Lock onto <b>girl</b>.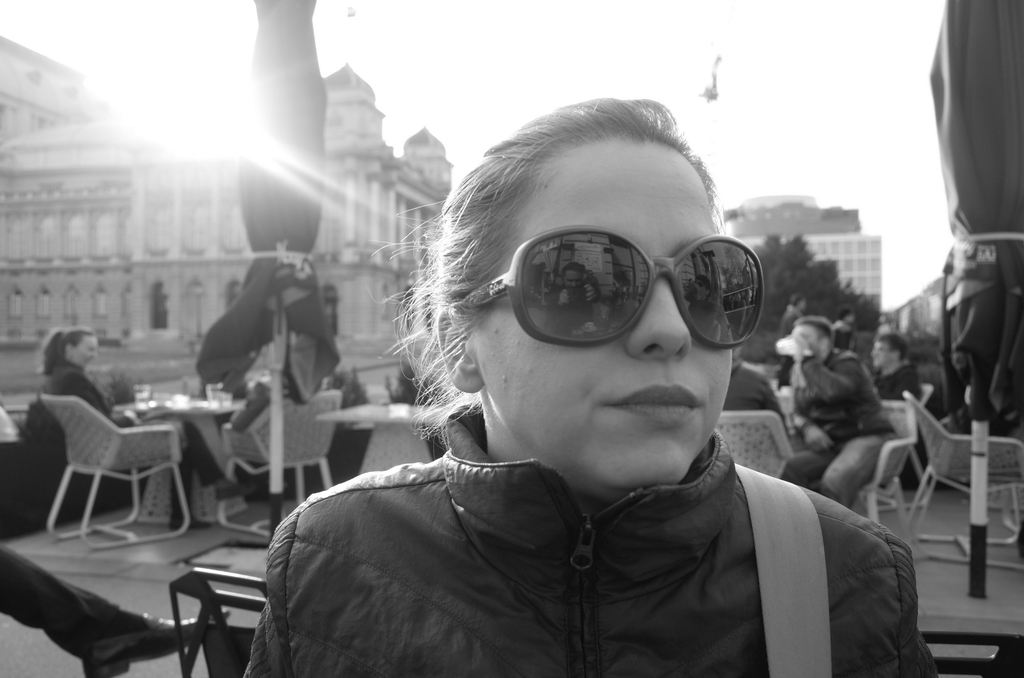
Locked: left=44, top=327, right=138, bottom=425.
